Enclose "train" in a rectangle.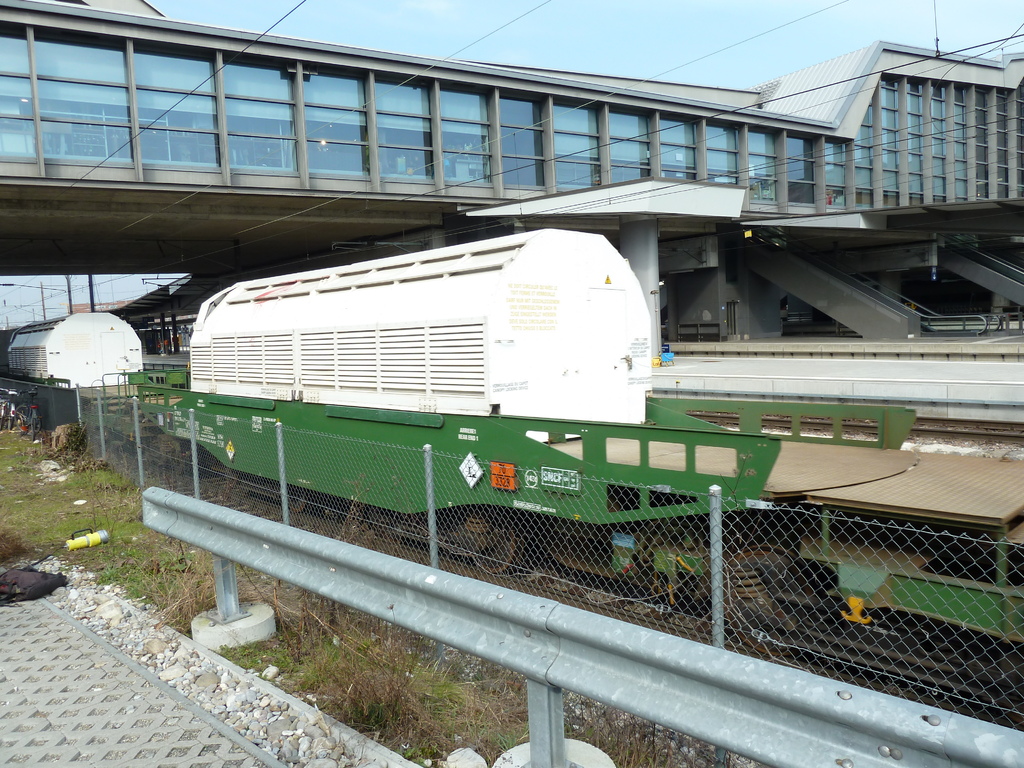
0, 227, 1023, 716.
